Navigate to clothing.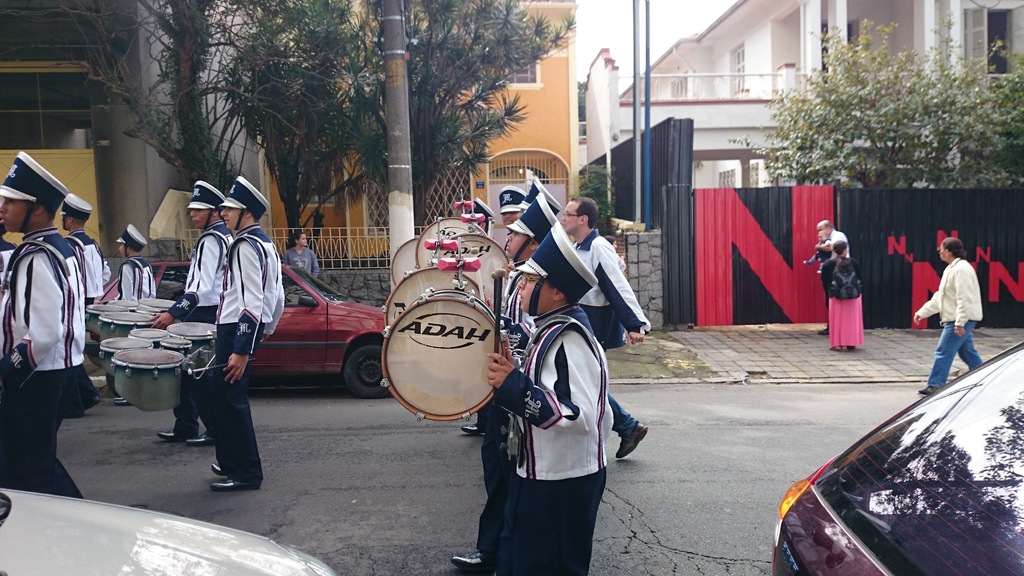
Navigation target: box(0, 229, 104, 502).
